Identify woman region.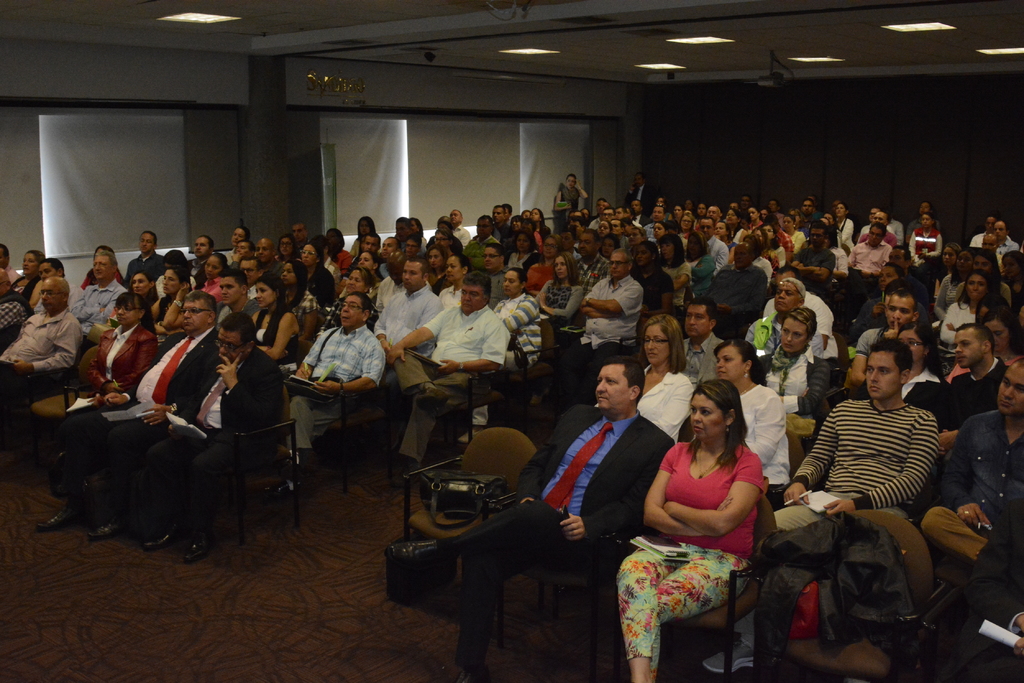
Region: Rect(746, 309, 825, 467).
